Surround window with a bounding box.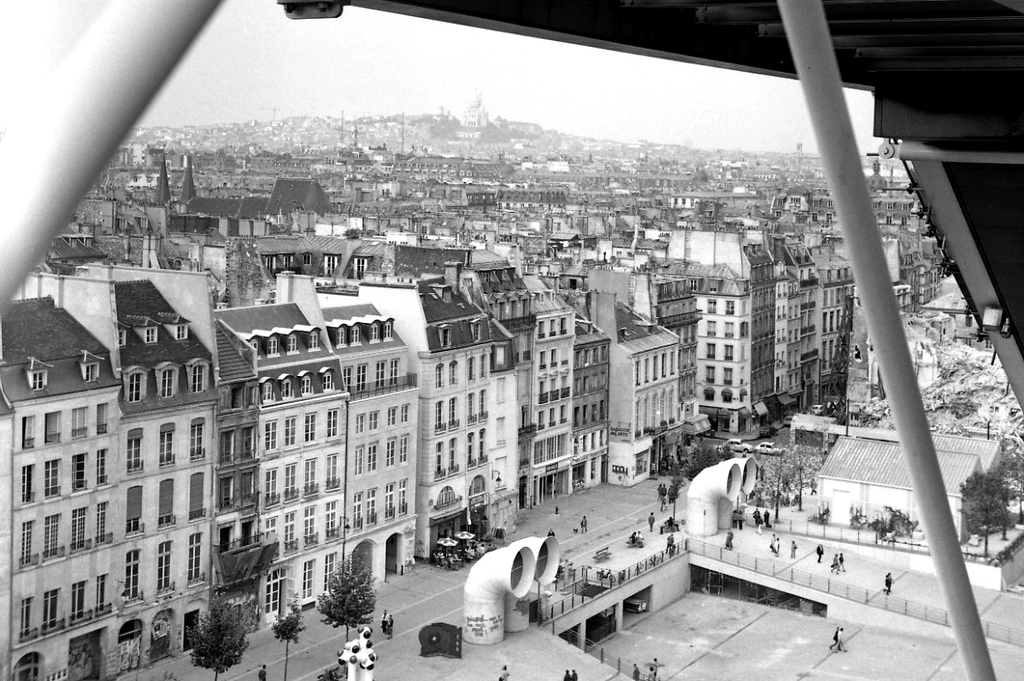
(701, 389, 711, 403).
